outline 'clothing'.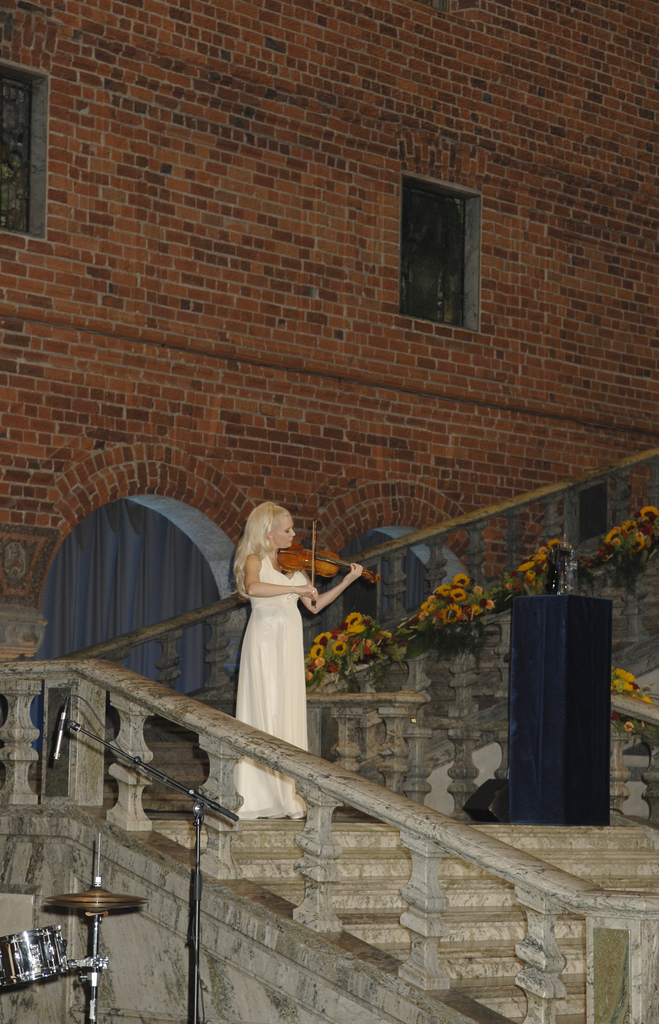
Outline: 238 545 326 817.
